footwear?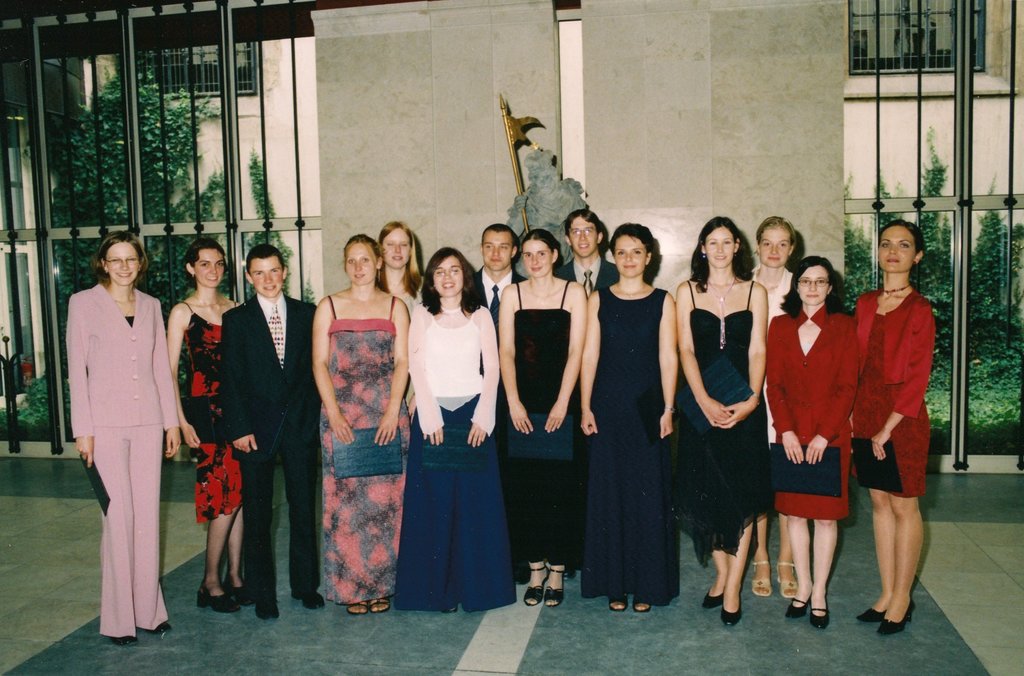
region(255, 602, 280, 620)
